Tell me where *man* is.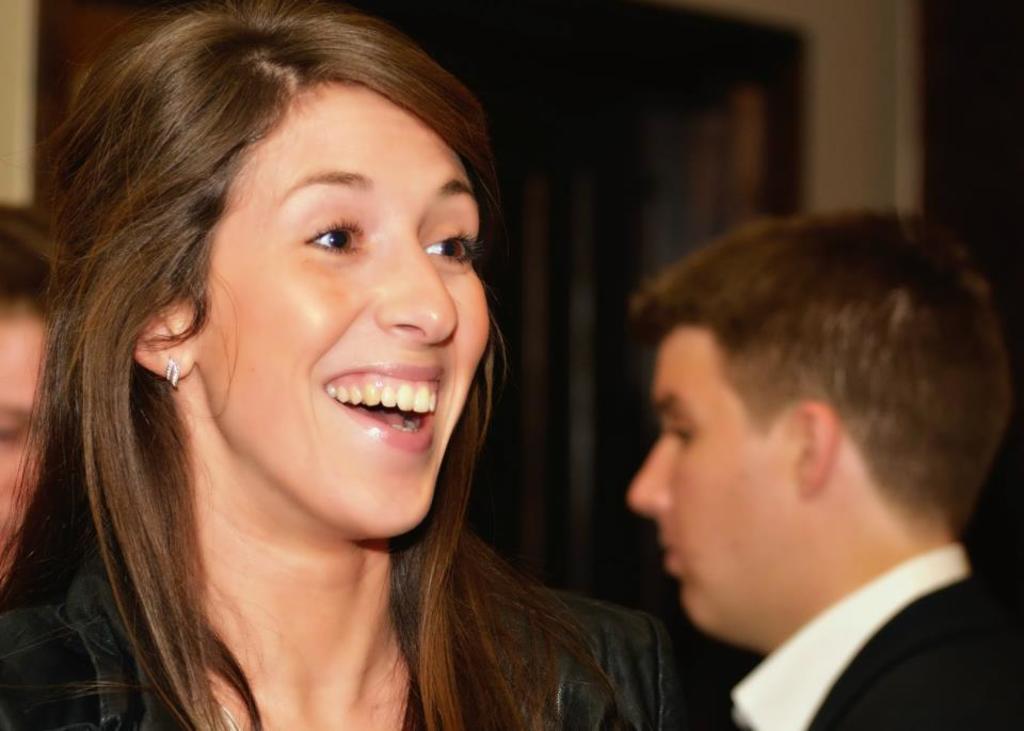
*man* is at detection(535, 168, 1023, 730).
